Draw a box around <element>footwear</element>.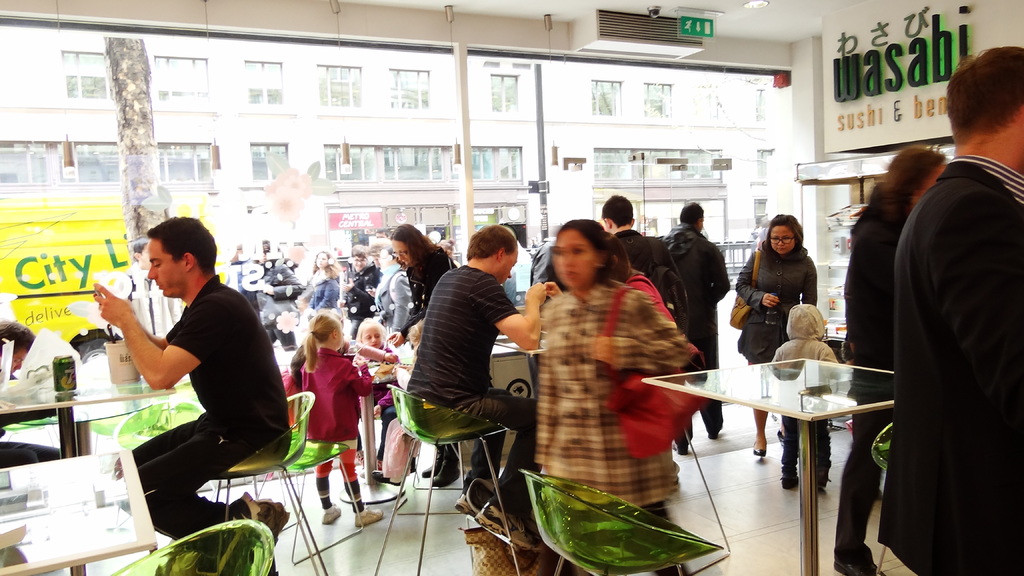
l=353, t=505, r=387, b=527.
